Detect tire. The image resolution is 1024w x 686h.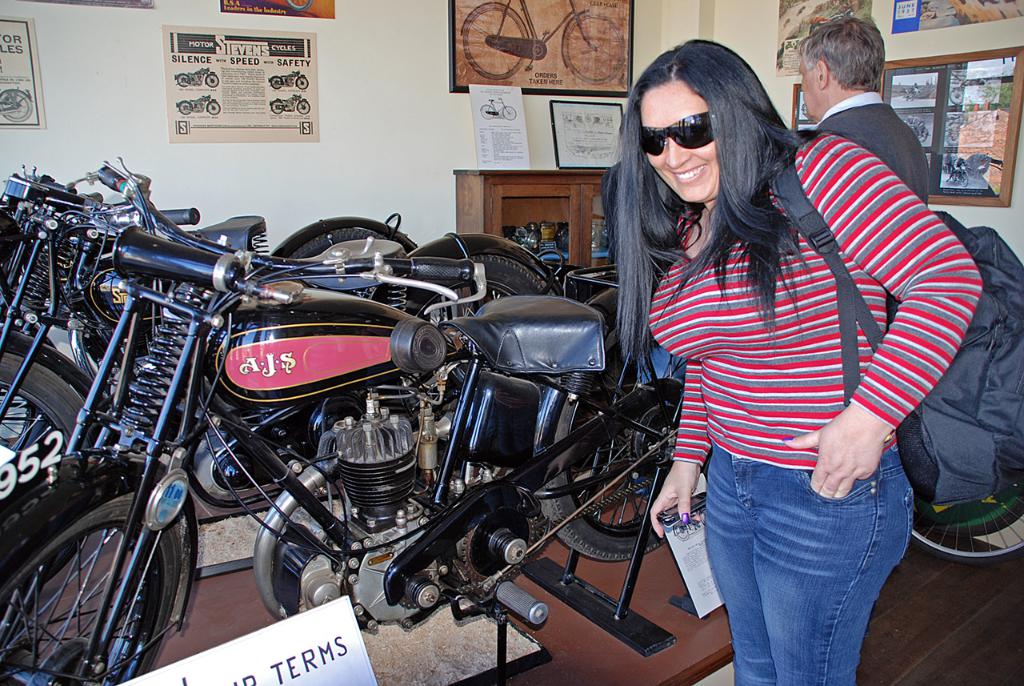
locate(0, 492, 182, 682).
